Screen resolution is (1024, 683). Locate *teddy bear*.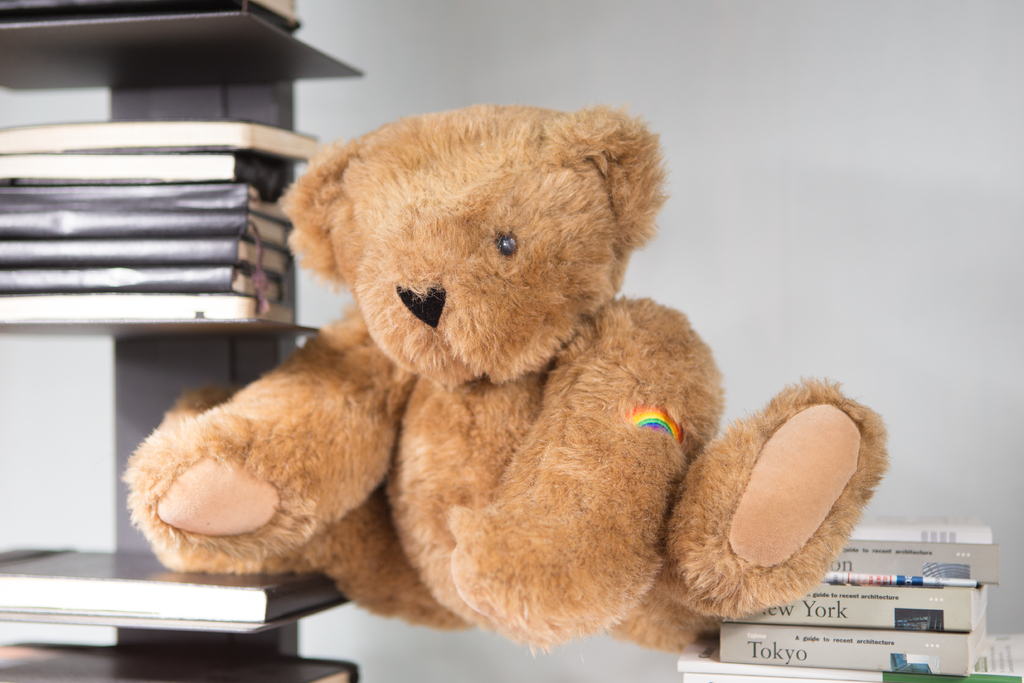
crop(118, 99, 900, 651).
